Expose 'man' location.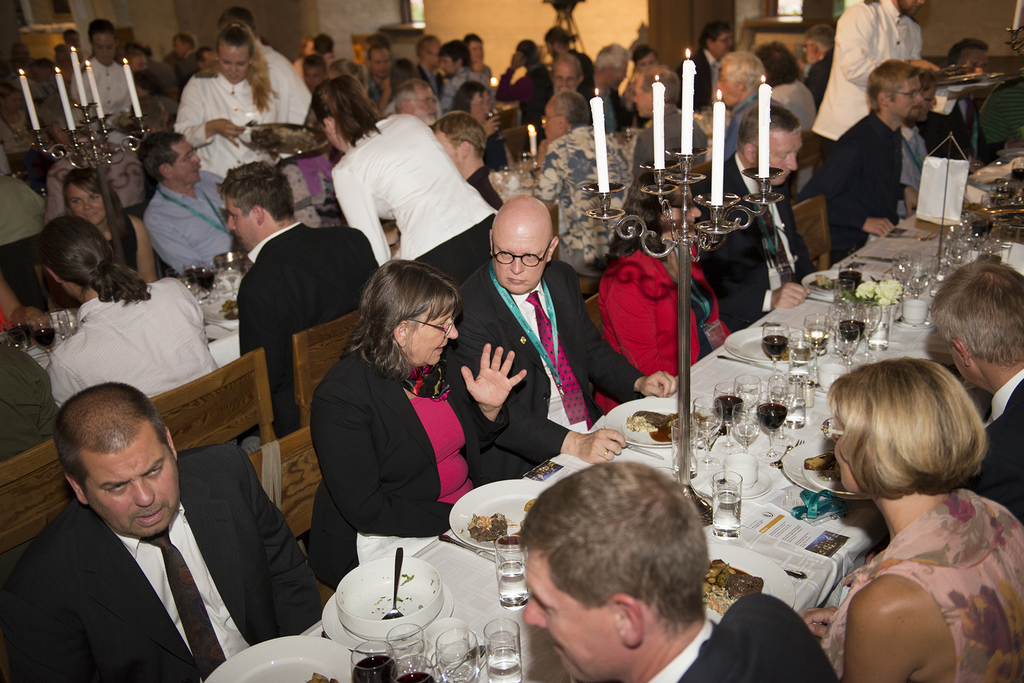
Exposed at <region>353, 40, 394, 99</region>.
